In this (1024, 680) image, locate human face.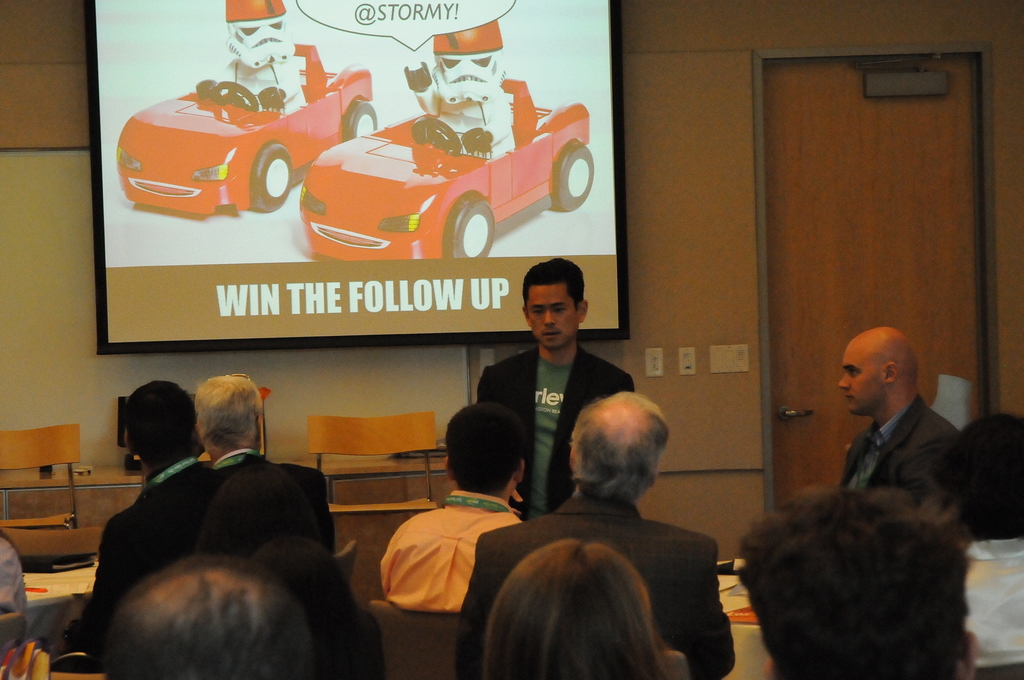
Bounding box: box(840, 347, 886, 412).
